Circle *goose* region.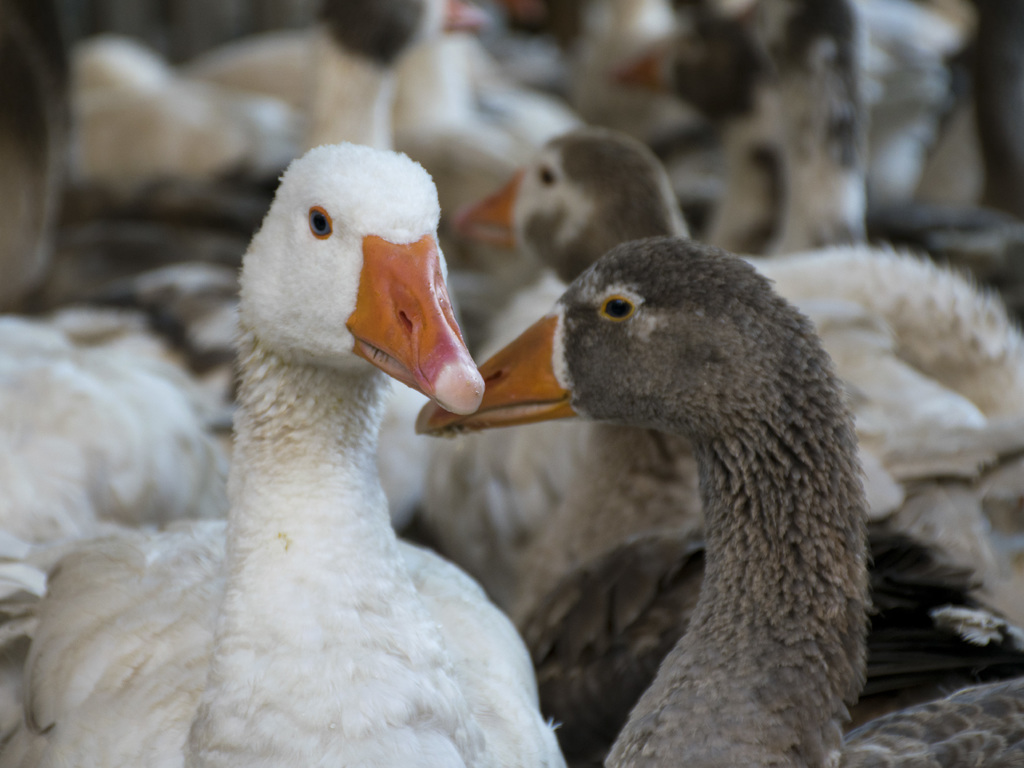
Region: 0,11,1023,767.
